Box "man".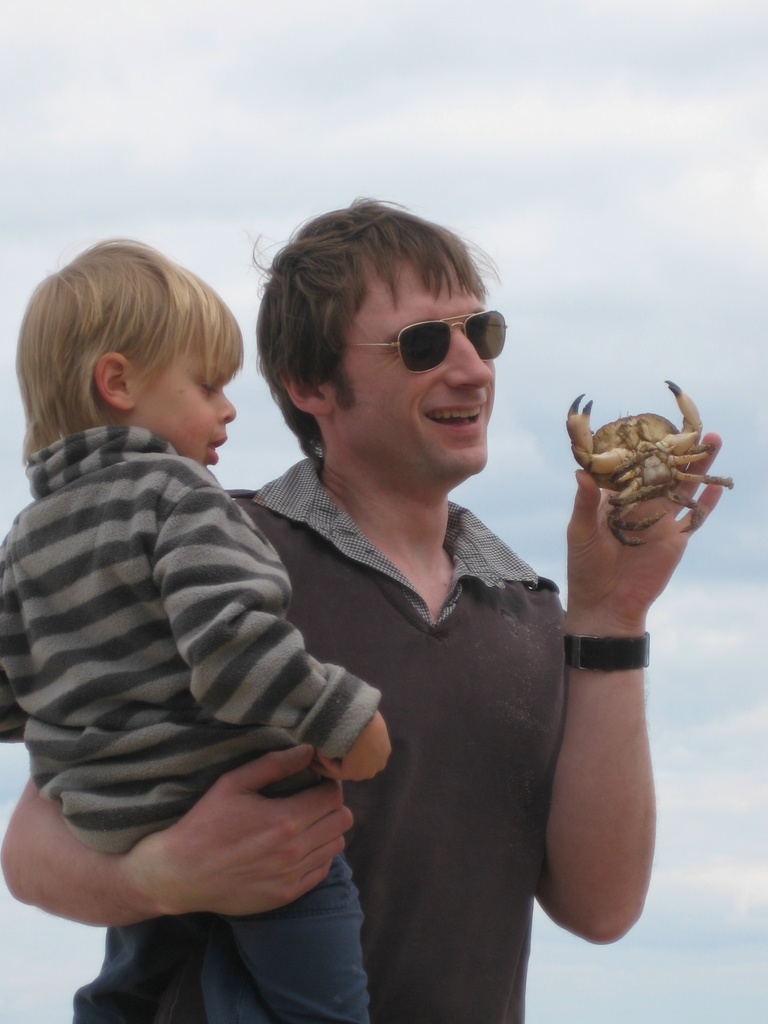
Rect(168, 182, 680, 1010).
